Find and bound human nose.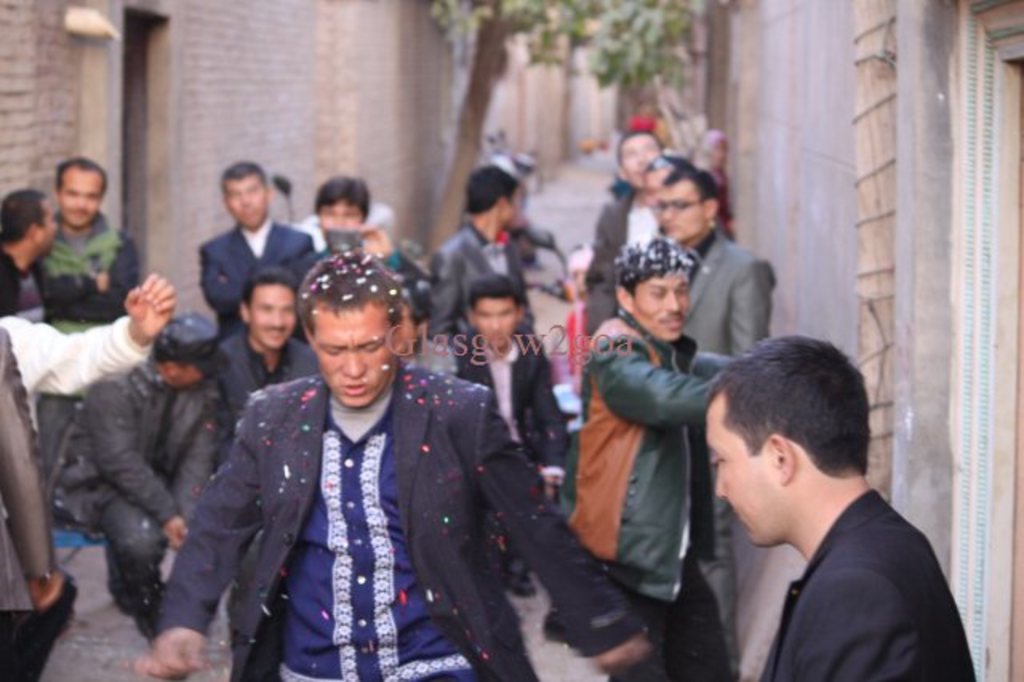
Bound: [x1=491, y1=314, x2=504, y2=331].
